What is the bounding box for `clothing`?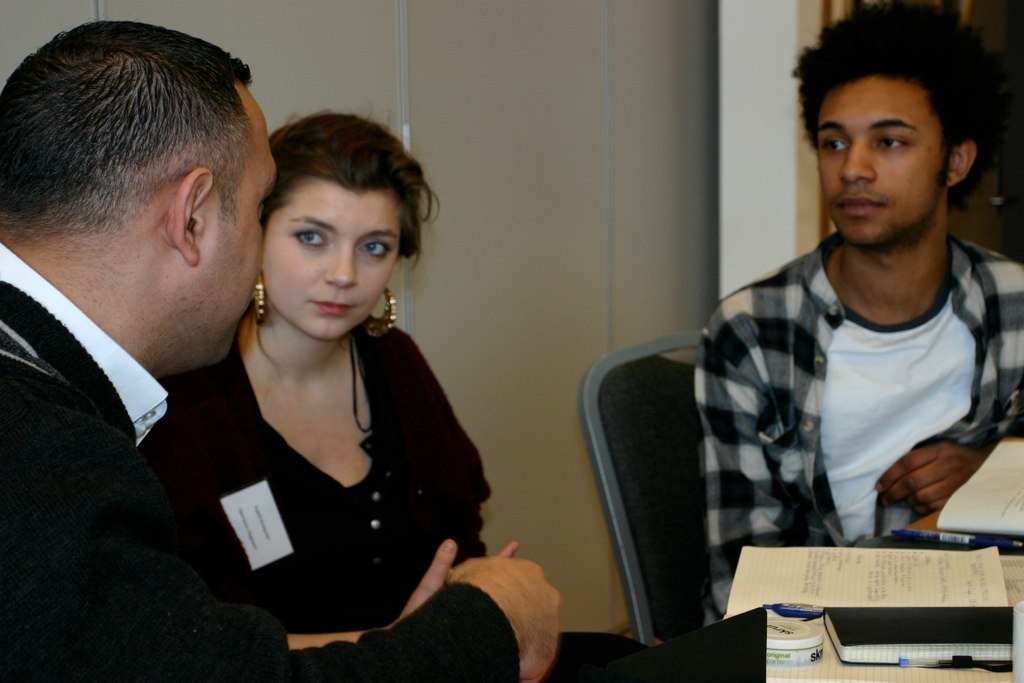
(x1=0, y1=240, x2=521, y2=682).
